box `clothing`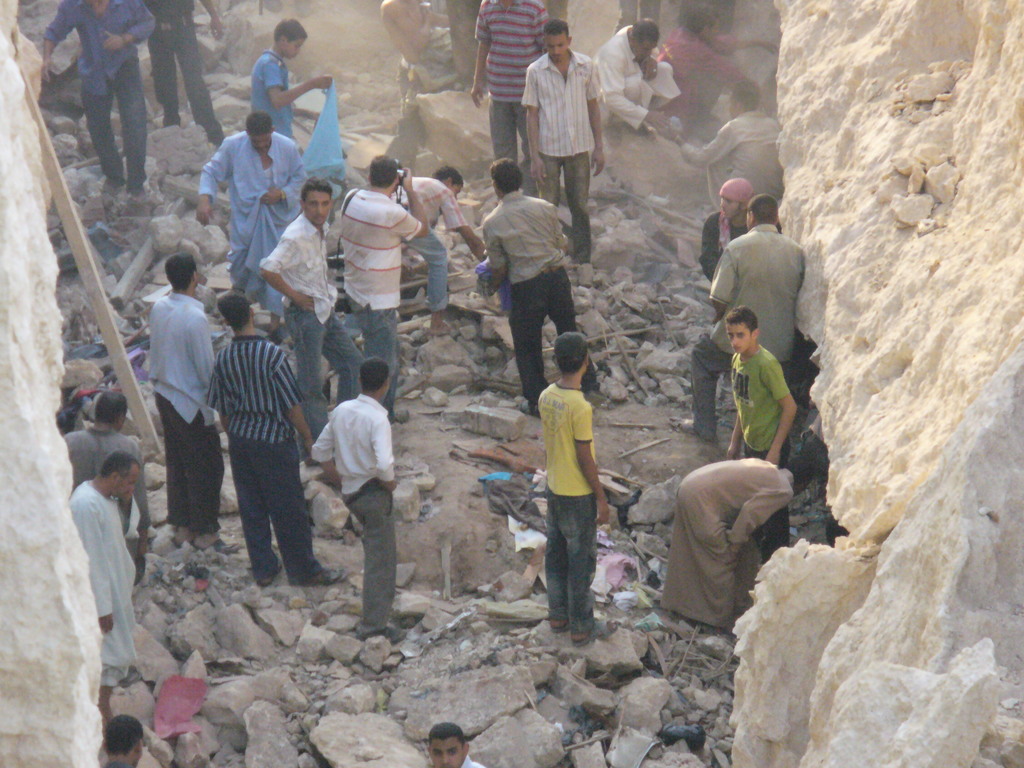
rect(402, 173, 470, 316)
